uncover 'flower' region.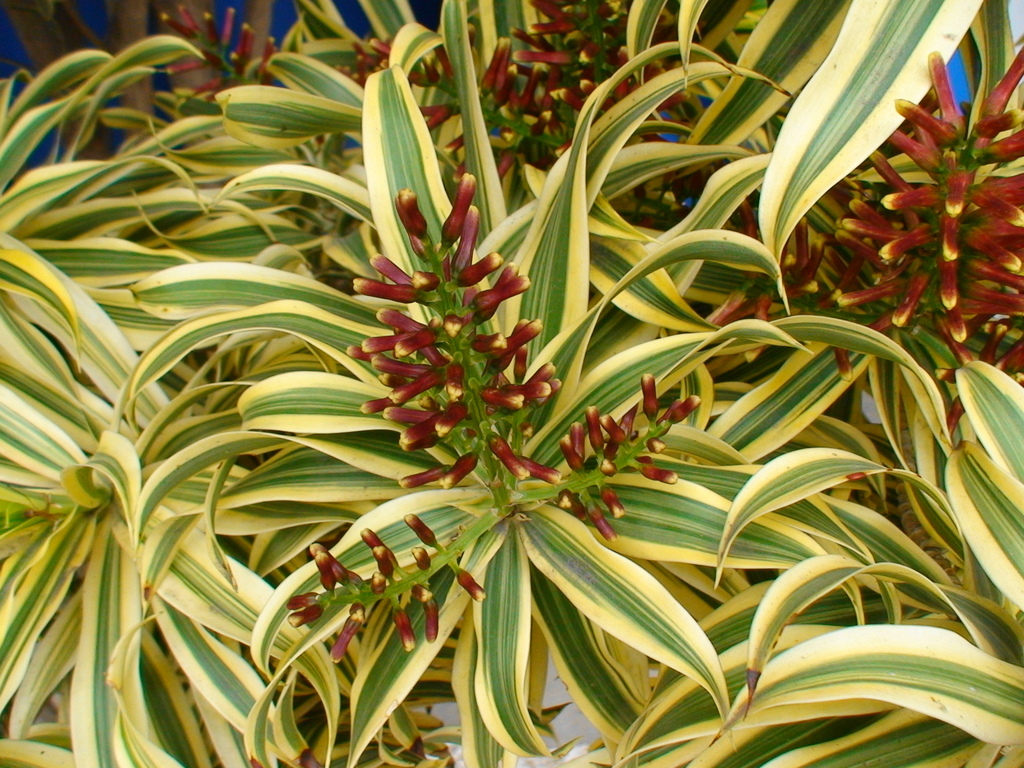
Uncovered: {"left": 346, "top": 184, "right": 552, "bottom": 512}.
